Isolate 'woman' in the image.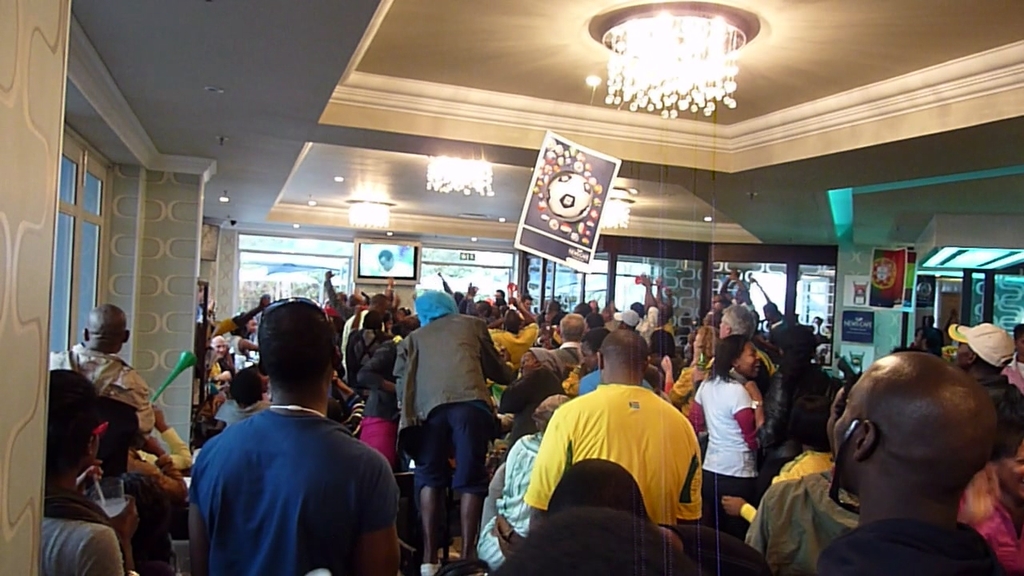
Isolated region: BBox(959, 382, 1023, 575).
